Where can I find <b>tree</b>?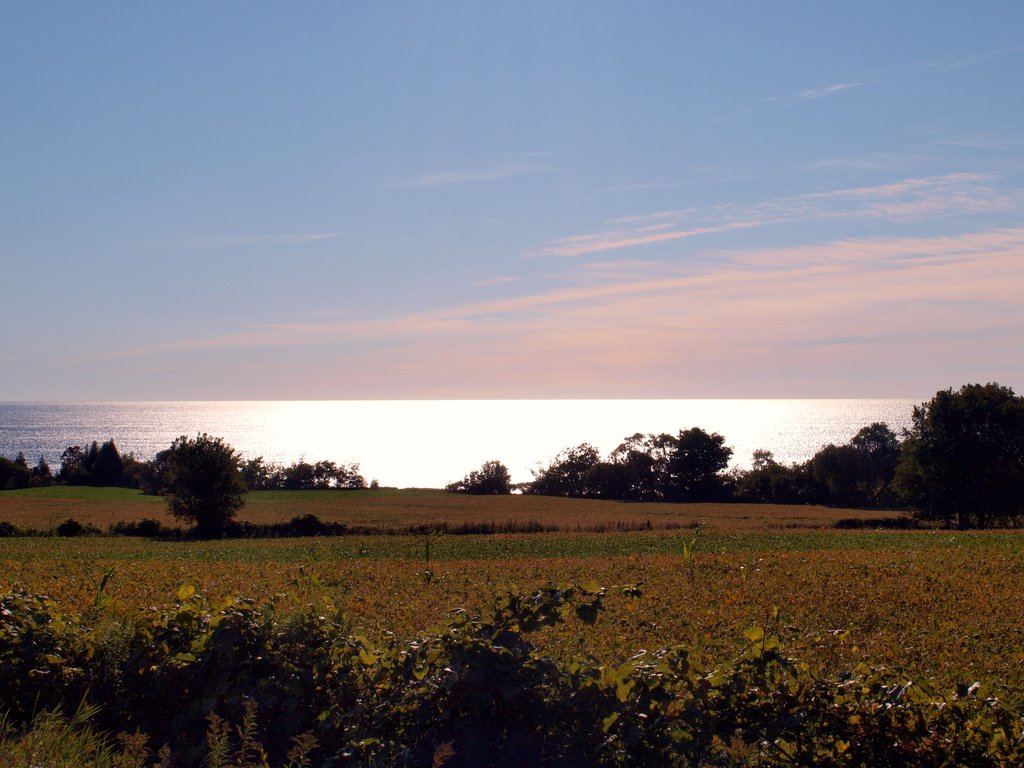
You can find it at detection(61, 435, 100, 484).
